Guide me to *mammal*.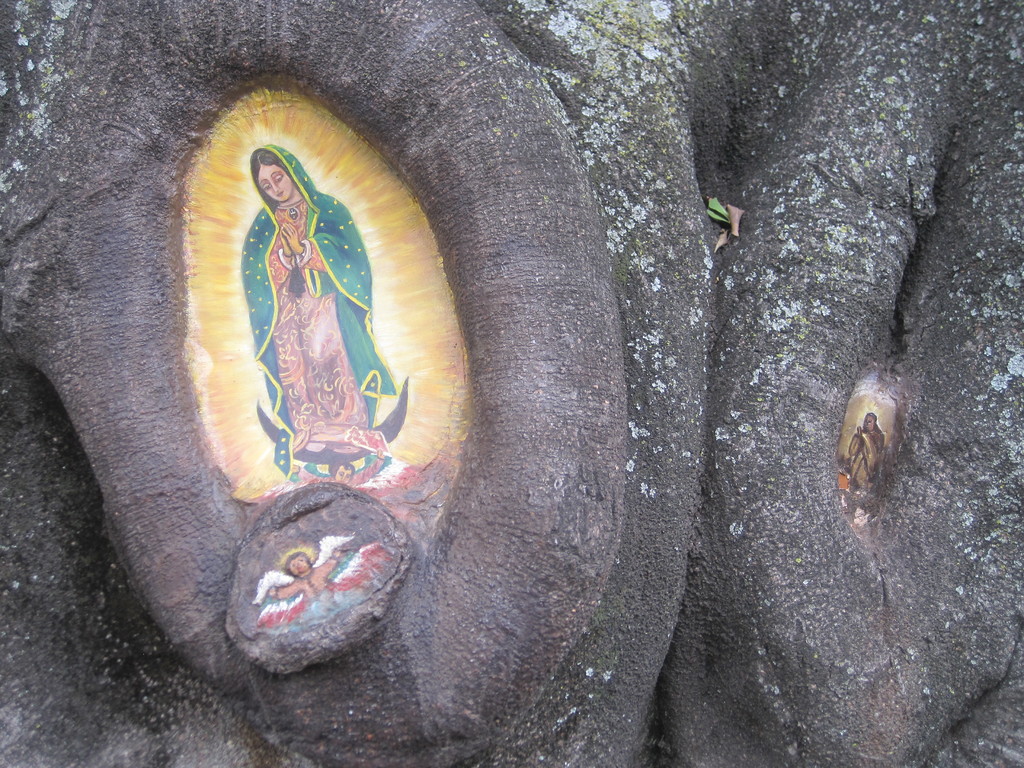
Guidance: {"left": 266, "top": 543, "right": 356, "bottom": 607}.
